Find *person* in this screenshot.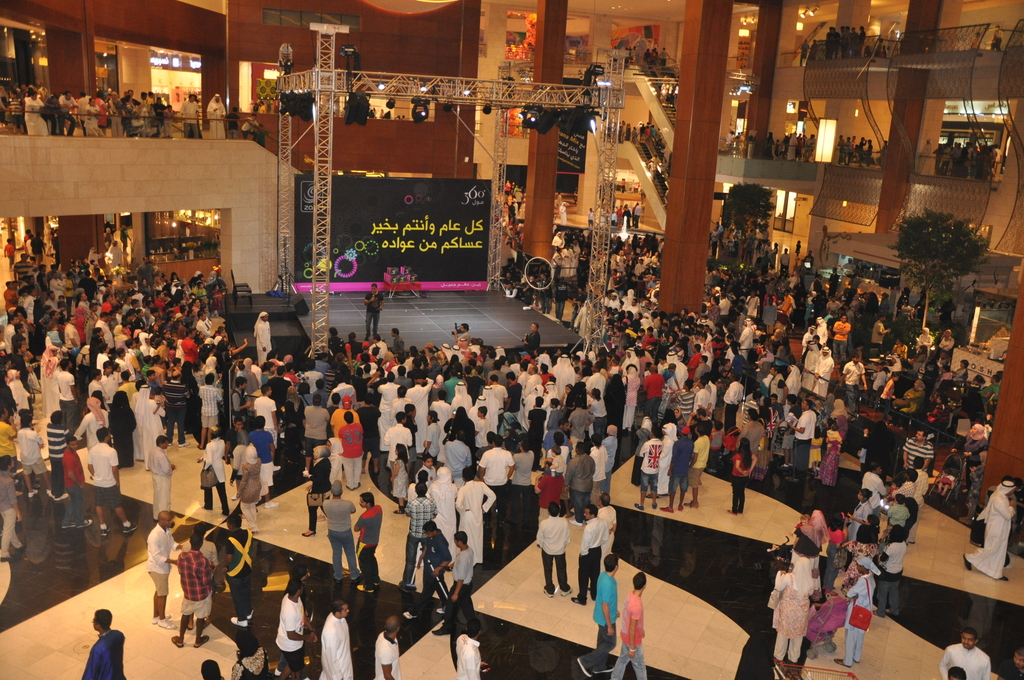
The bounding box for *person* is locate(577, 506, 609, 603).
